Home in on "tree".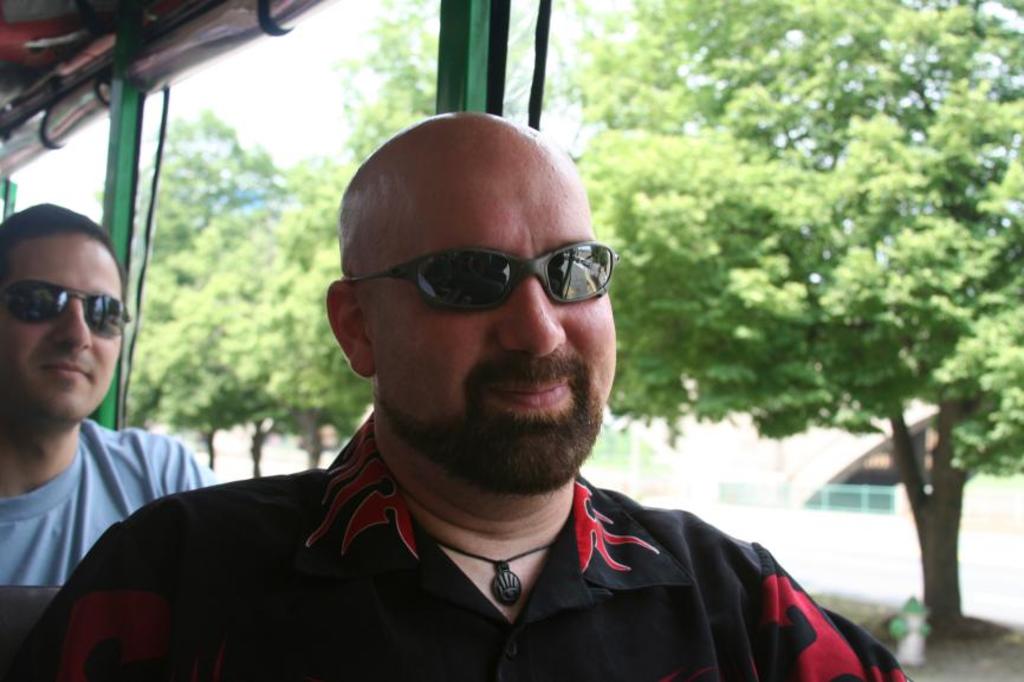
Homed in at x1=540, y1=0, x2=1023, y2=645.
